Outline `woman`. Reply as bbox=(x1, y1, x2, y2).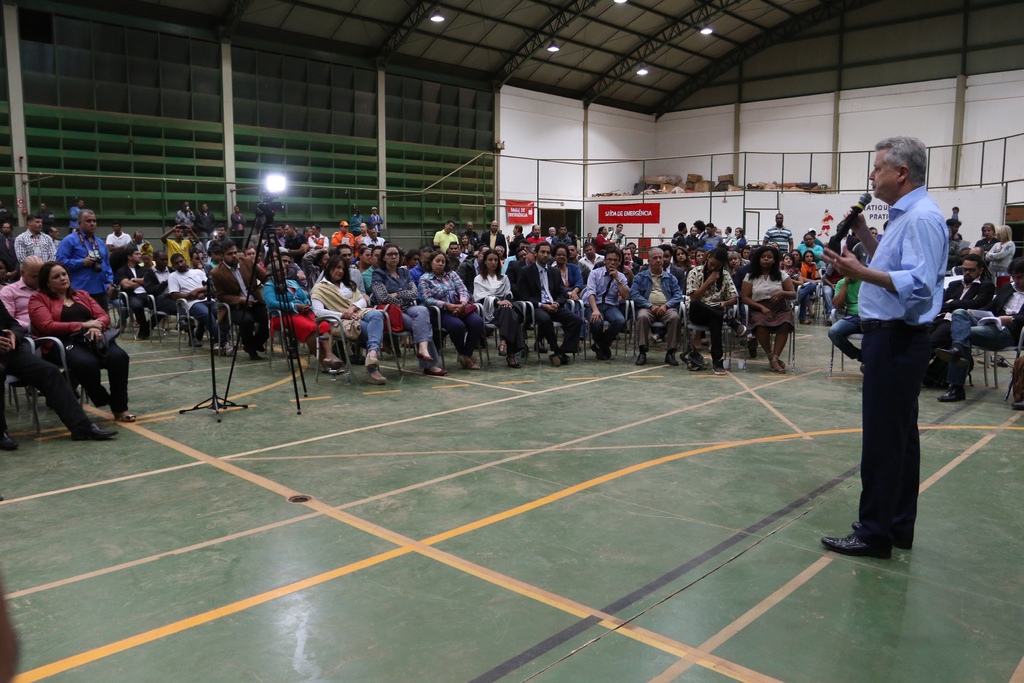
bbox=(796, 249, 822, 324).
